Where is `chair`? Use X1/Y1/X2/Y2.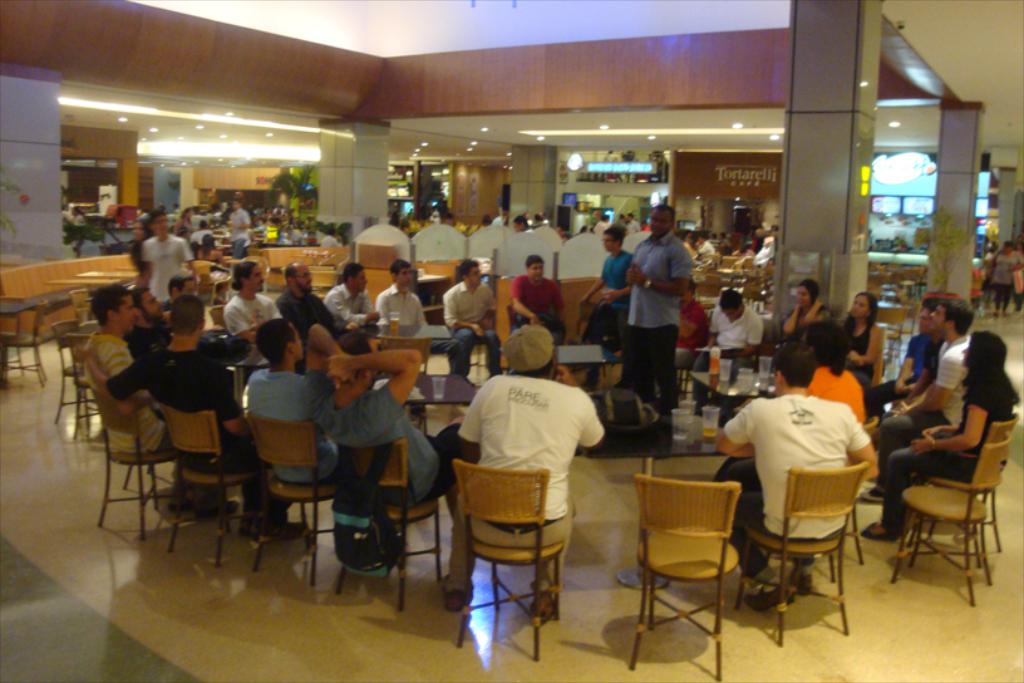
68/331/105/439.
